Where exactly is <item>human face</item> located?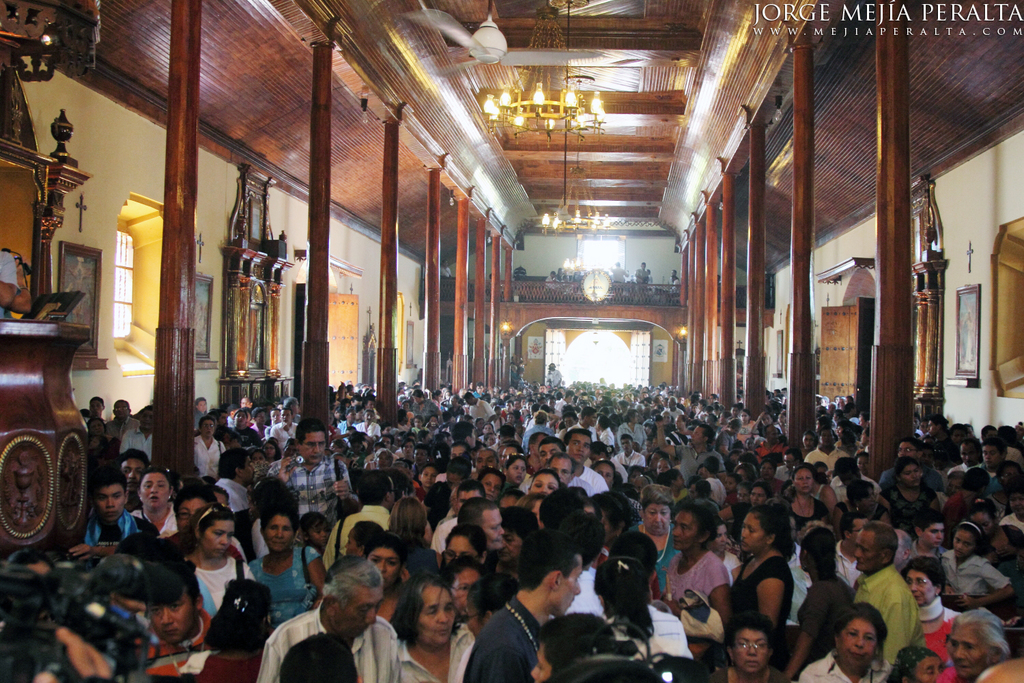
Its bounding box is select_region(485, 432, 494, 446).
